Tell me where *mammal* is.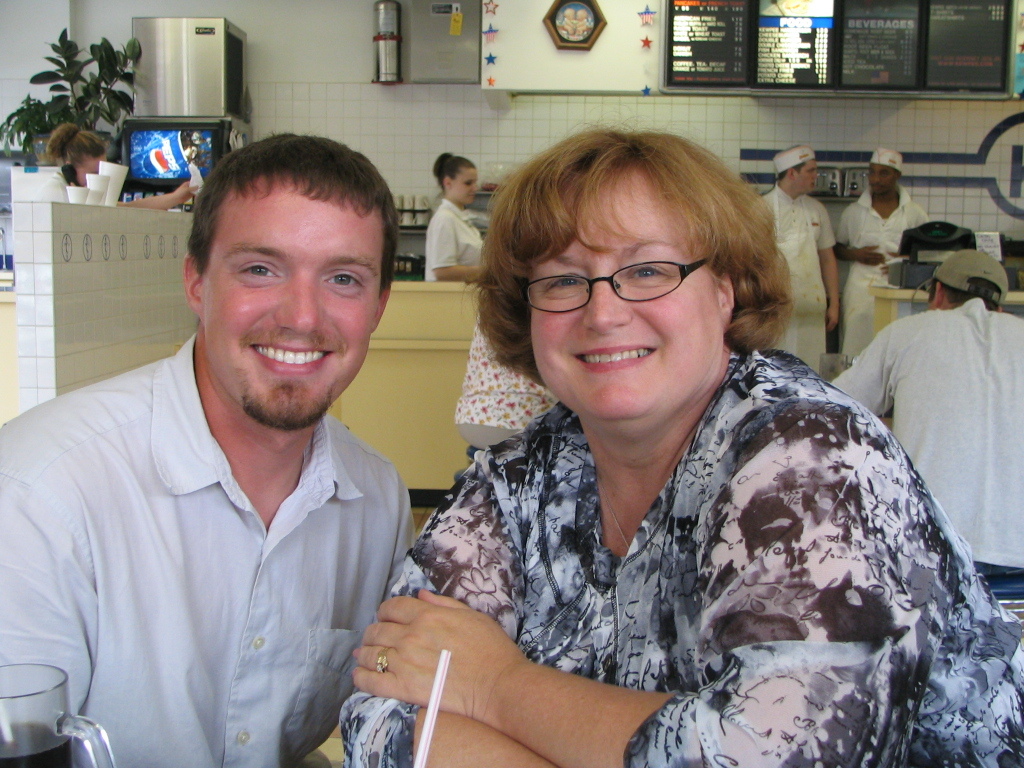
*mammal* is at bbox(46, 113, 202, 206).
